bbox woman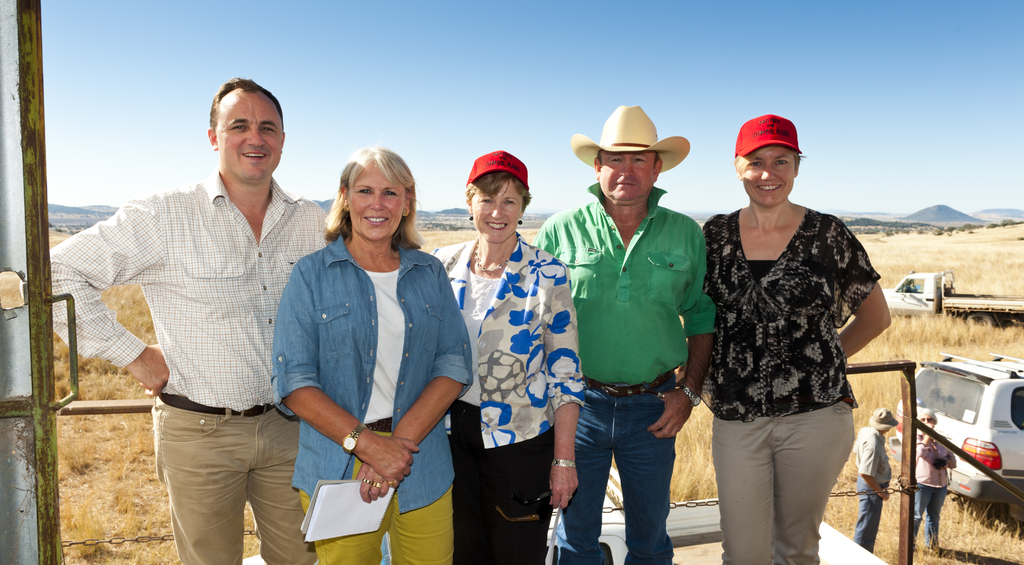
BBox(414, 150, 585, 561)
